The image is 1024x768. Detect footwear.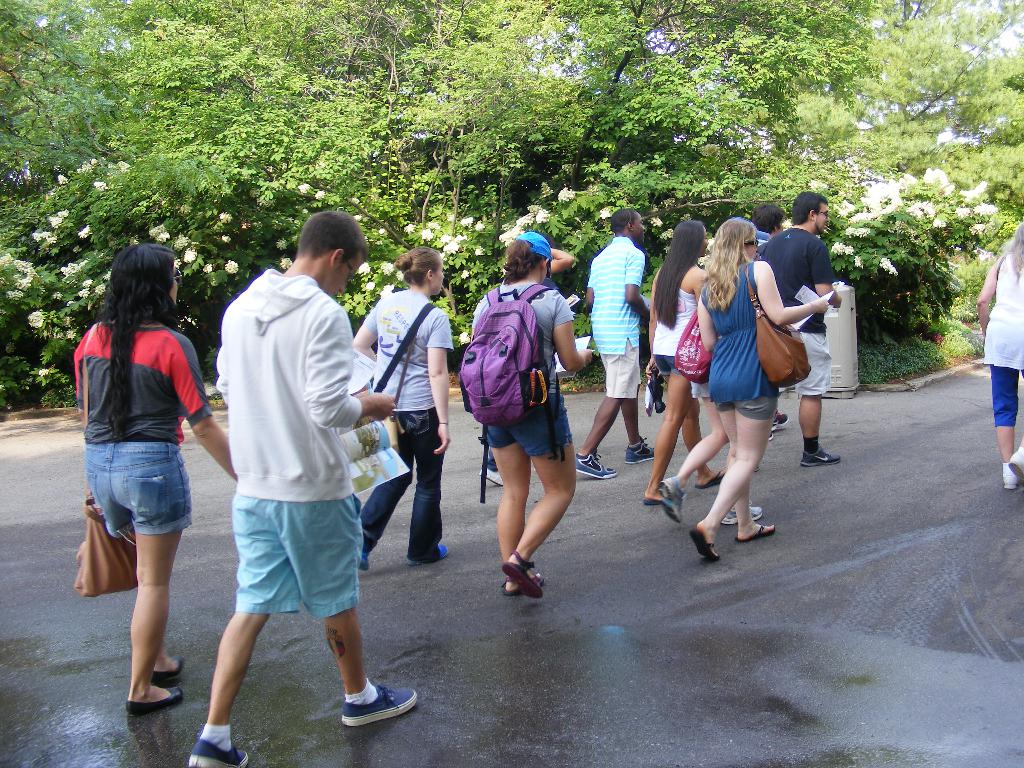
Detection: [left=127, top=692, right=185, bottom=716].
